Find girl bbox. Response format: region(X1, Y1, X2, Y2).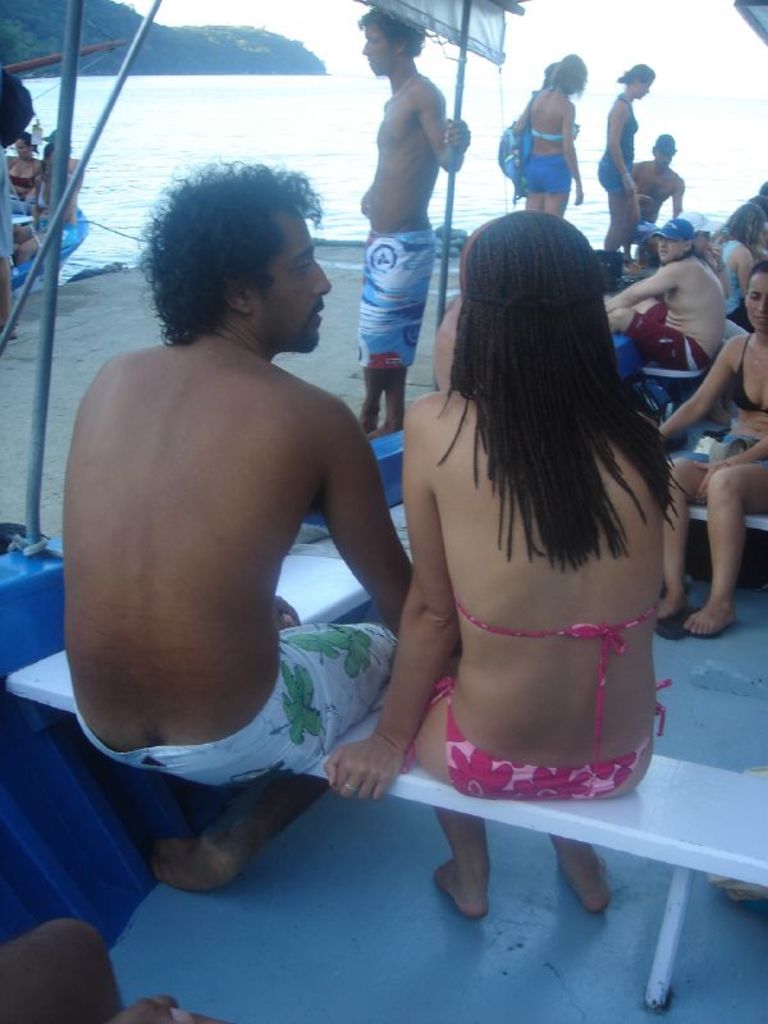
region(657, 262, 767, 636).
